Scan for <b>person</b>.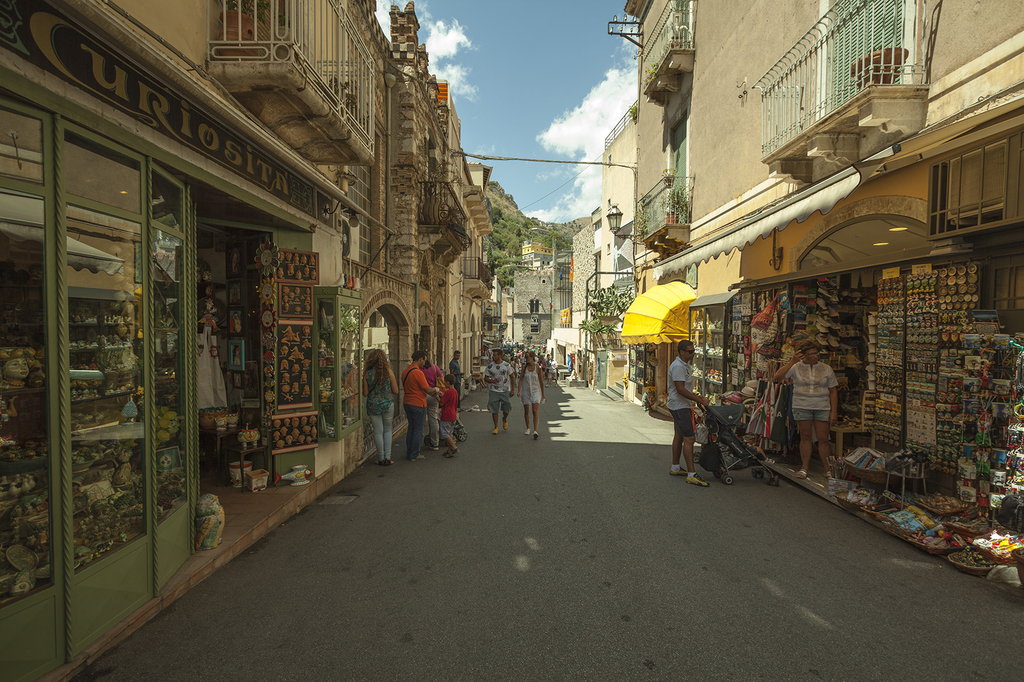
Scan result: BBox(777, 341, 840, 480).
